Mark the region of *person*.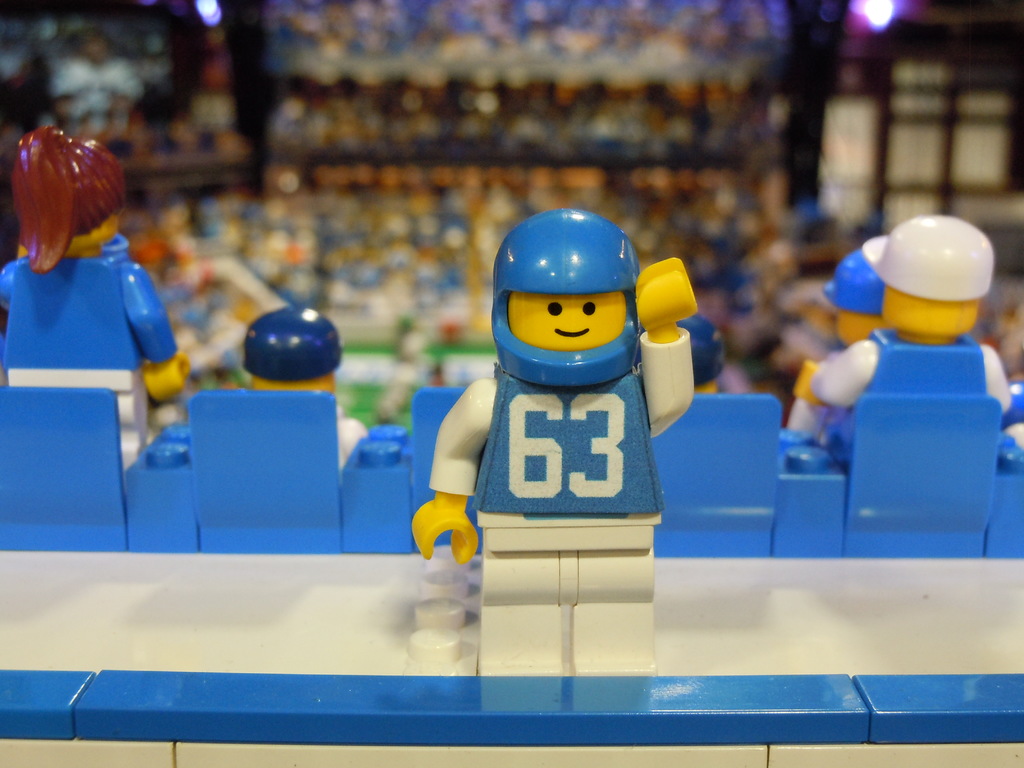
Region: {"x1": 14, "y1": 100, "x2": 184, "y2": 470}.
